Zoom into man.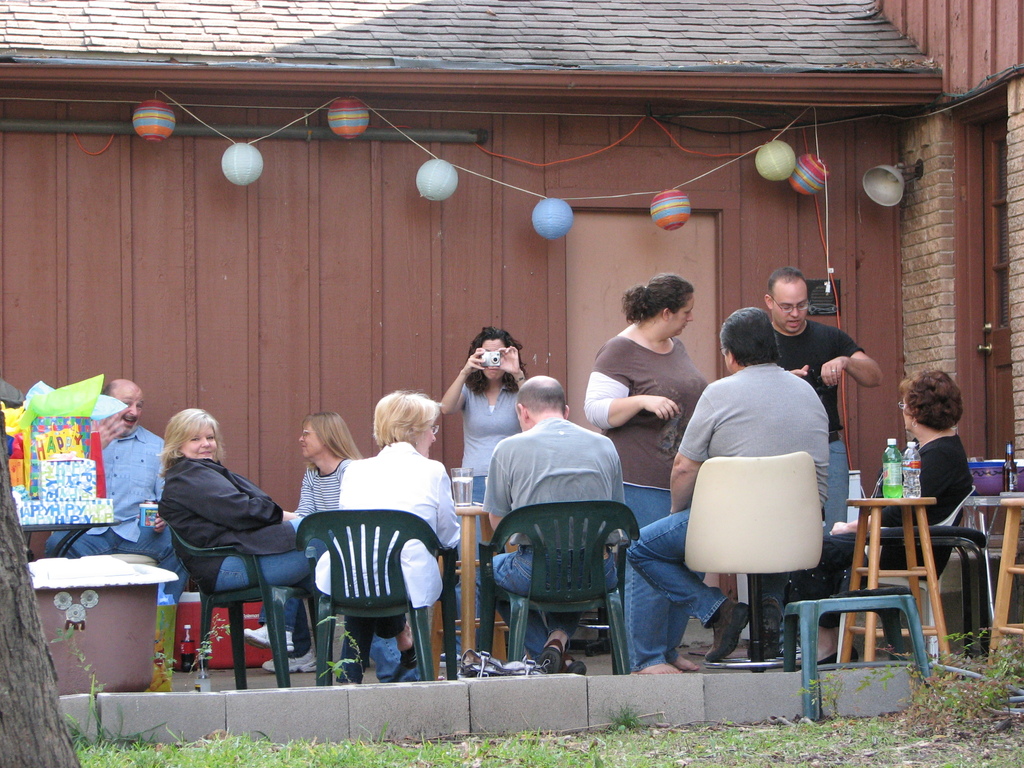
Zoom target: {"x1": 43, "y1": 378, "x2": 188, "y2": 604}.
